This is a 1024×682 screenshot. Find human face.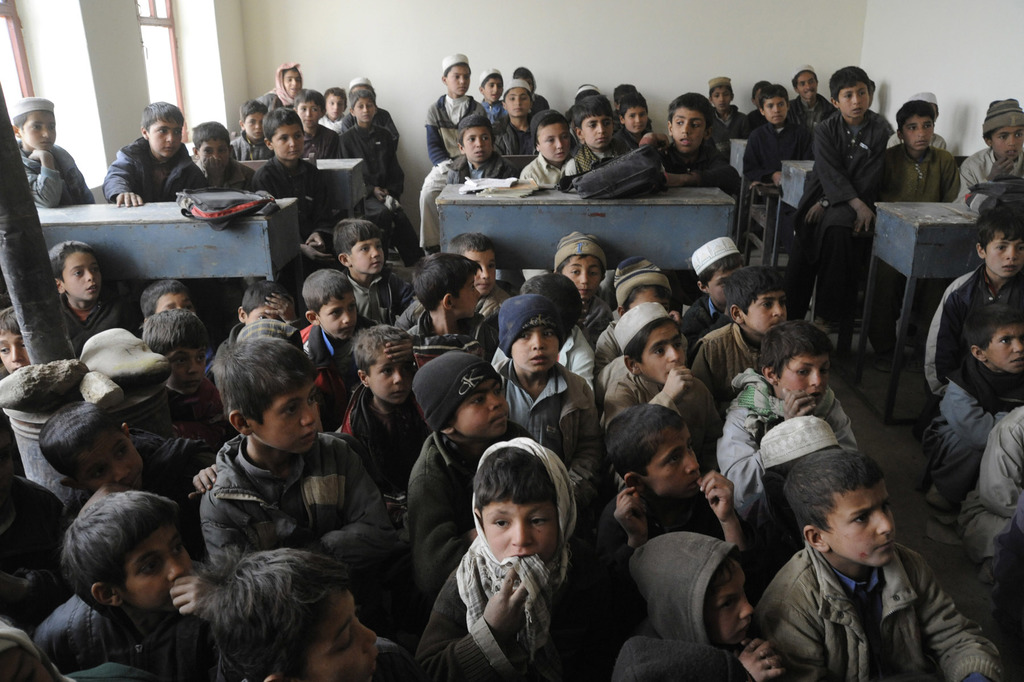
Bounding box: {"x1": 245, "y1": 115, "x2": 263, "y2": 144}.
